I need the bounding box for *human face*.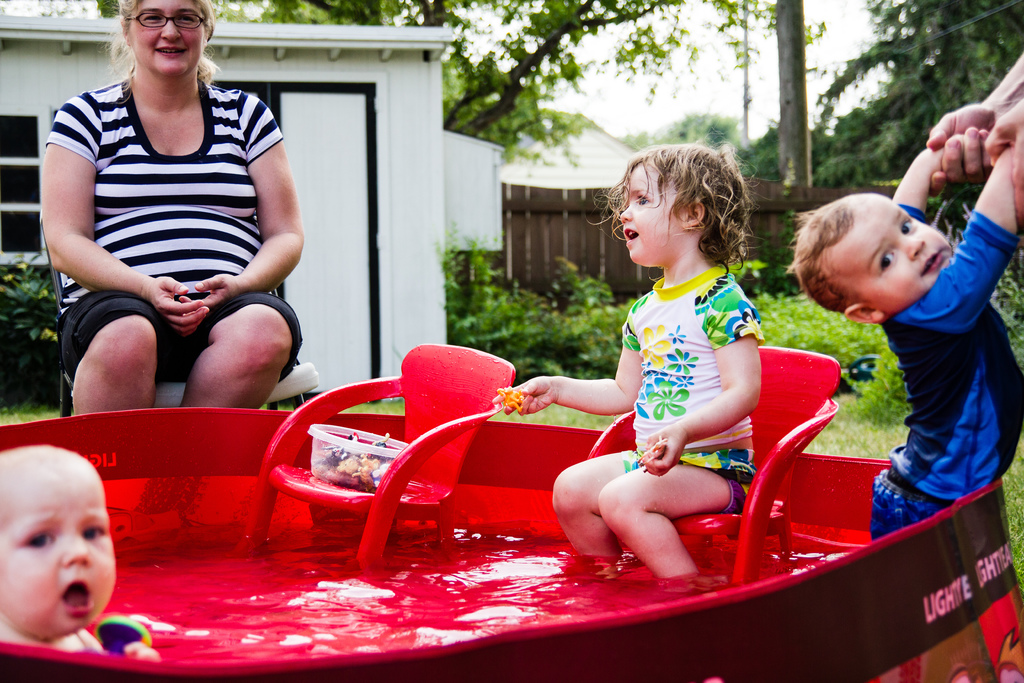
Here it is: bbox=[3, 452, 113, 650].
